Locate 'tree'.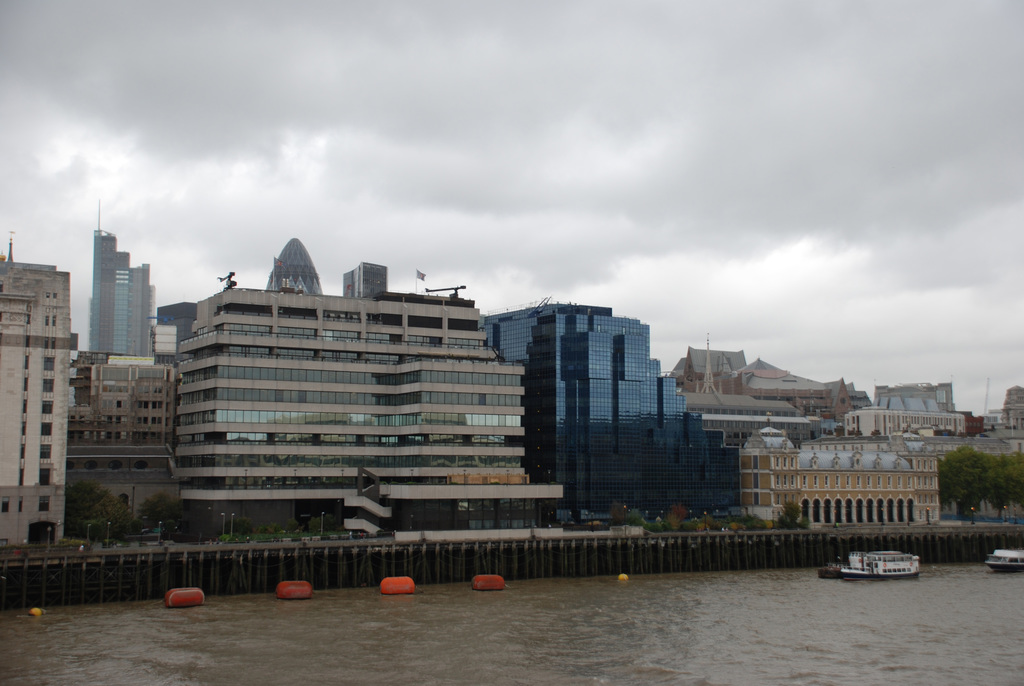
Bounding box: 777,501,803,530.
